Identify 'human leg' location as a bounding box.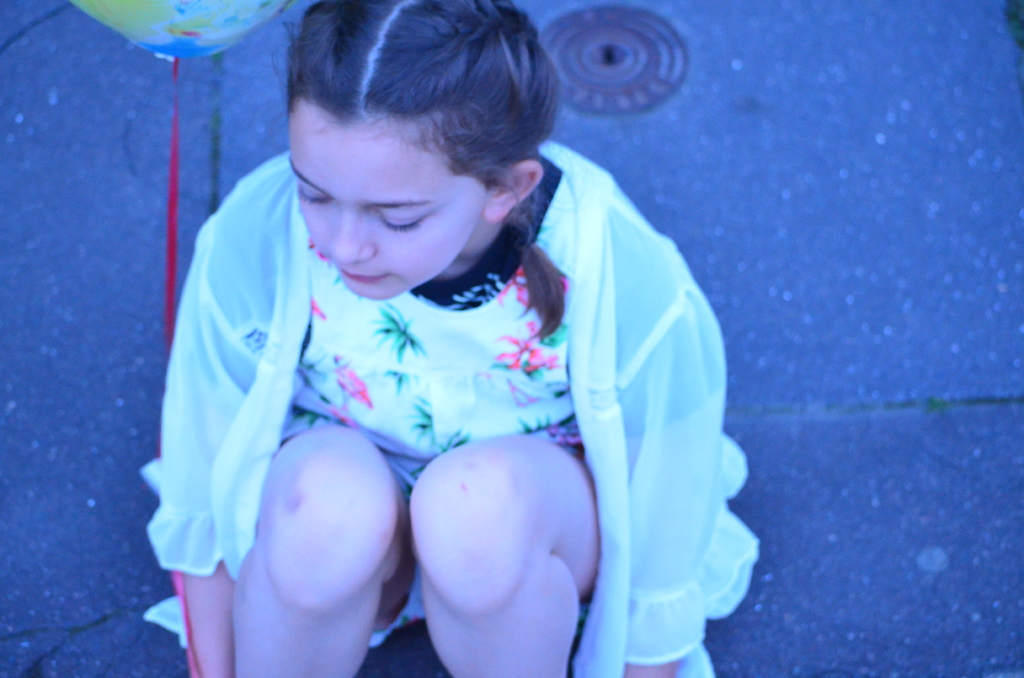
227/423/403/677.
